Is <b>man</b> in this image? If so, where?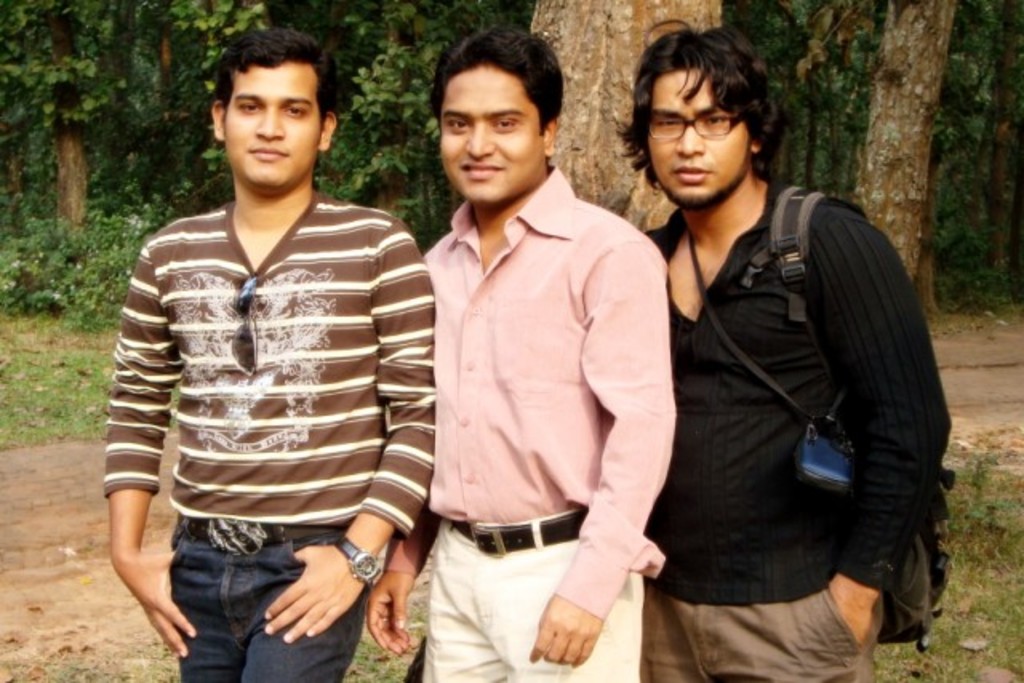
Yes, at box(102, 29, 437, 681).
